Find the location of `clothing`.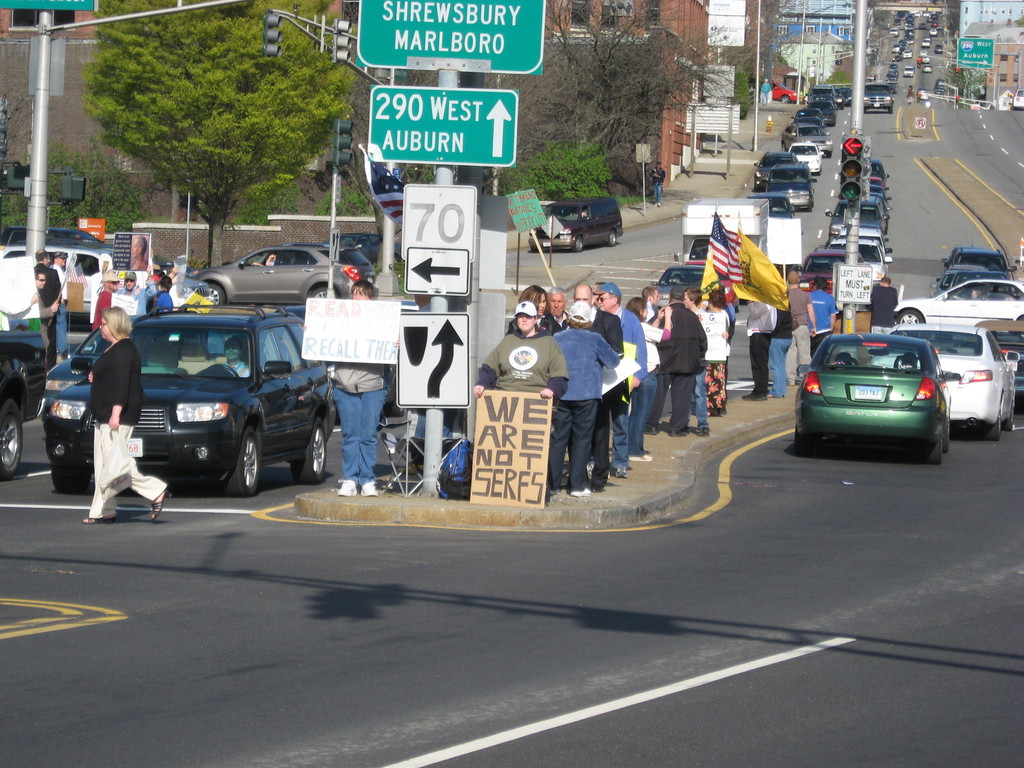
Location: [868,284,897,337].
